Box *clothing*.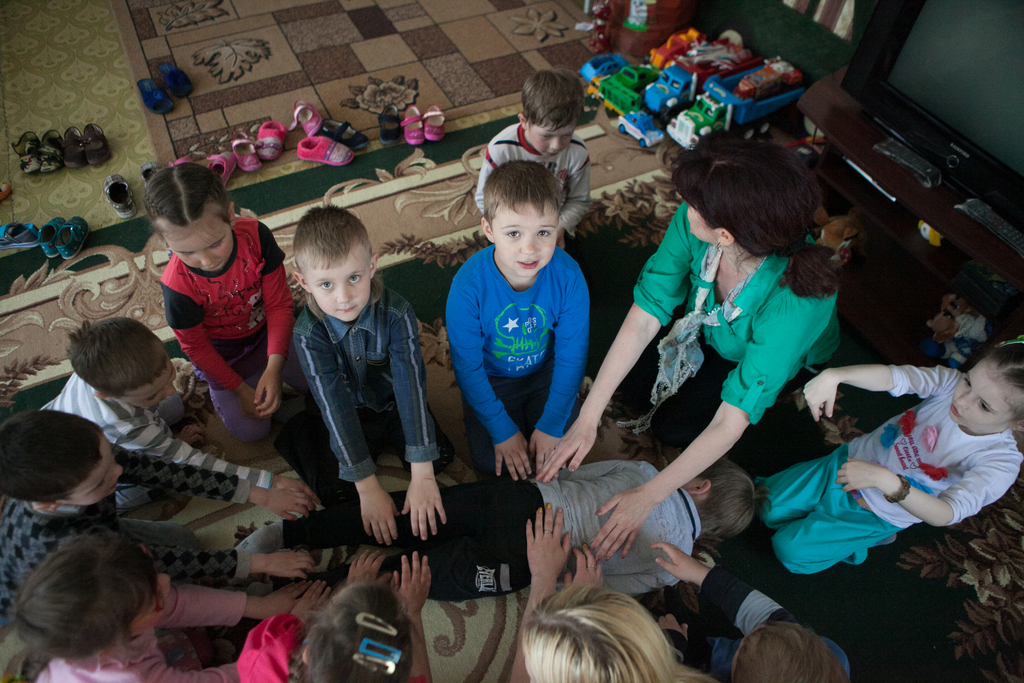
locate(36, 583, 254, 682).
